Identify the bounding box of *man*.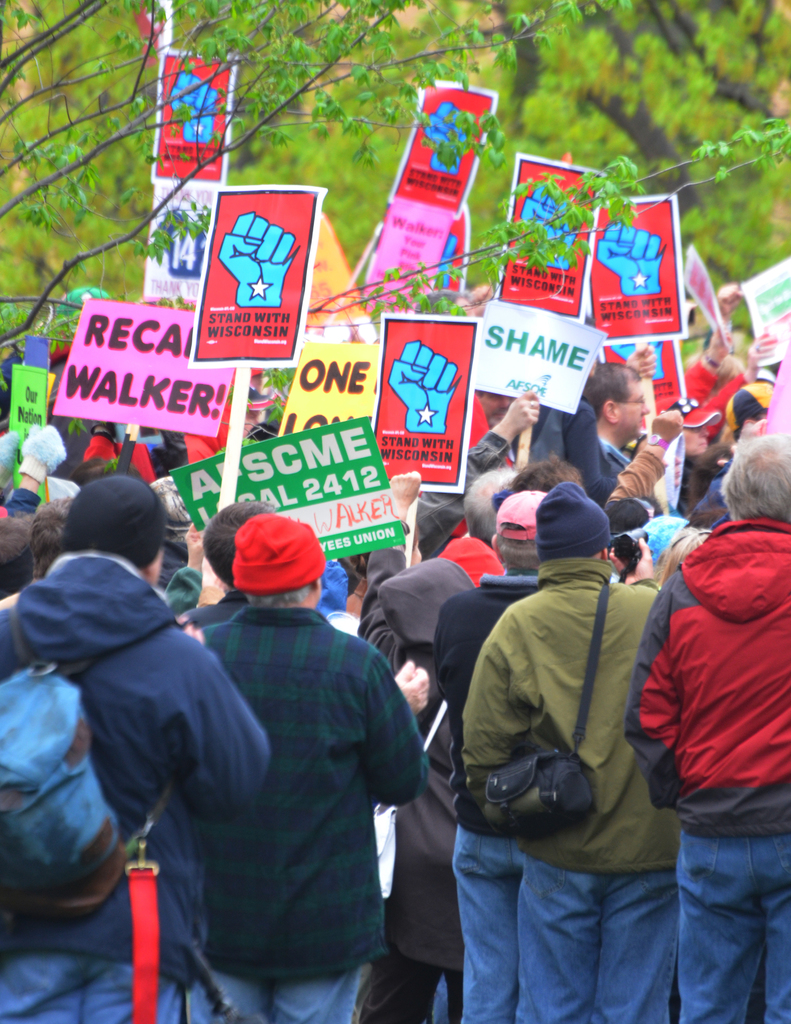
(28, 478, 301, 992).
